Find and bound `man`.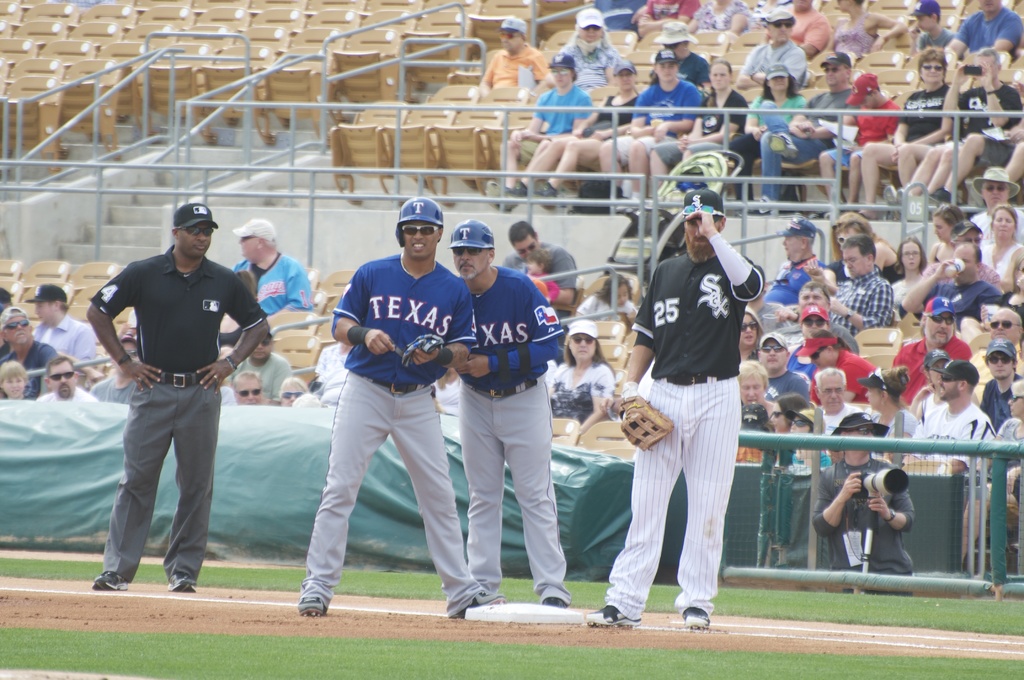
Bound: left=755, top=329, right=810, bottom=407.
